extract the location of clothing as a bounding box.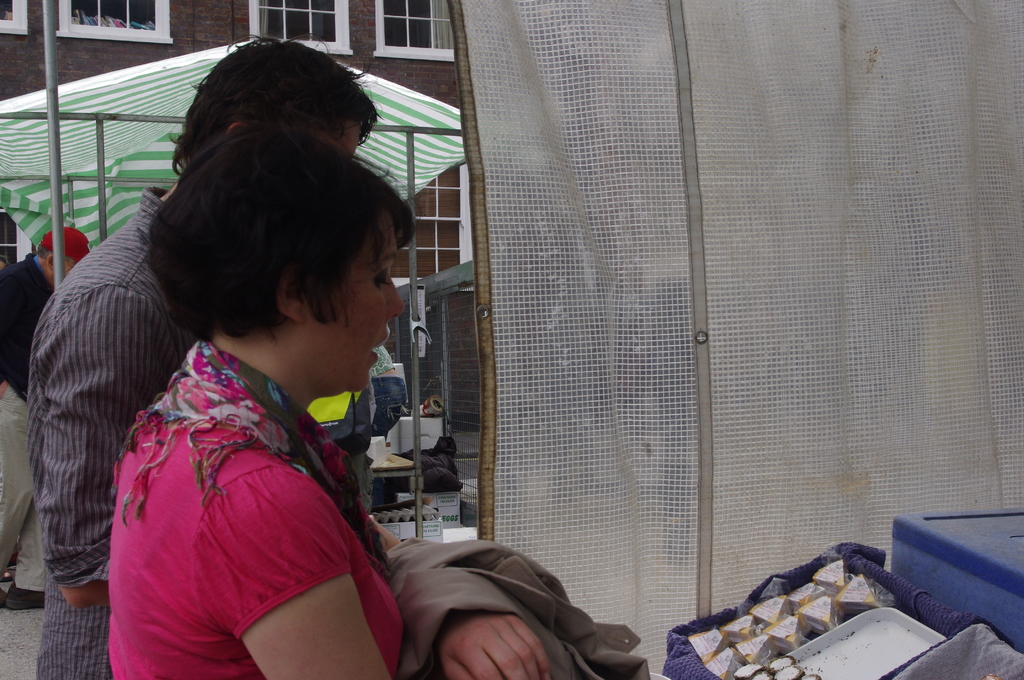
x1=349, y1=346, x2=391, y2=515.
